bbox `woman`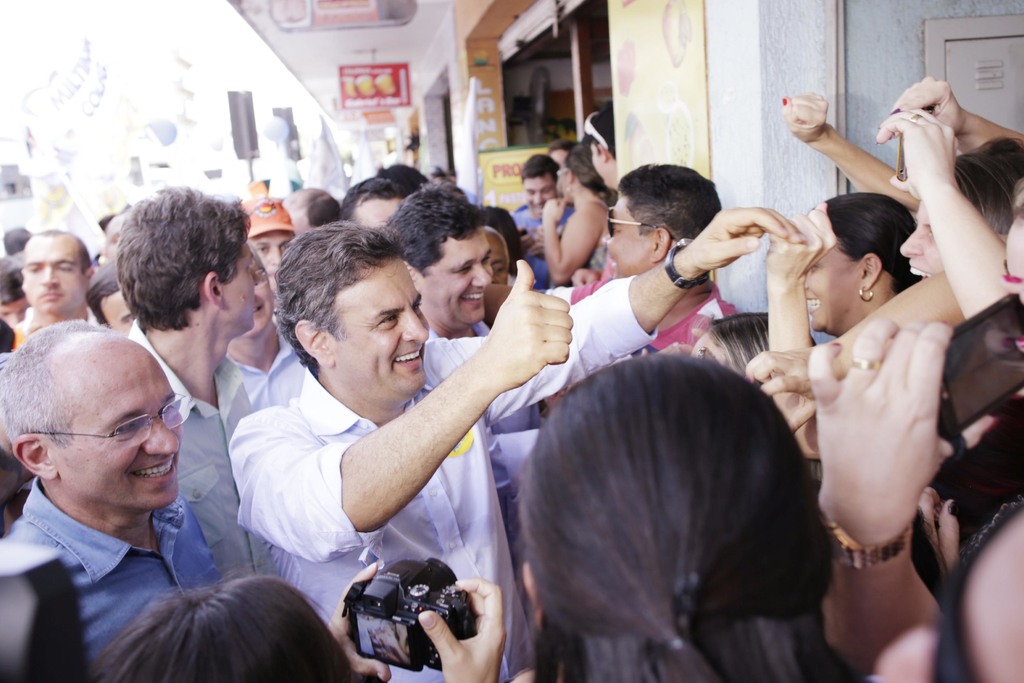
x1=538 y1=135 x2=611 y2=279
